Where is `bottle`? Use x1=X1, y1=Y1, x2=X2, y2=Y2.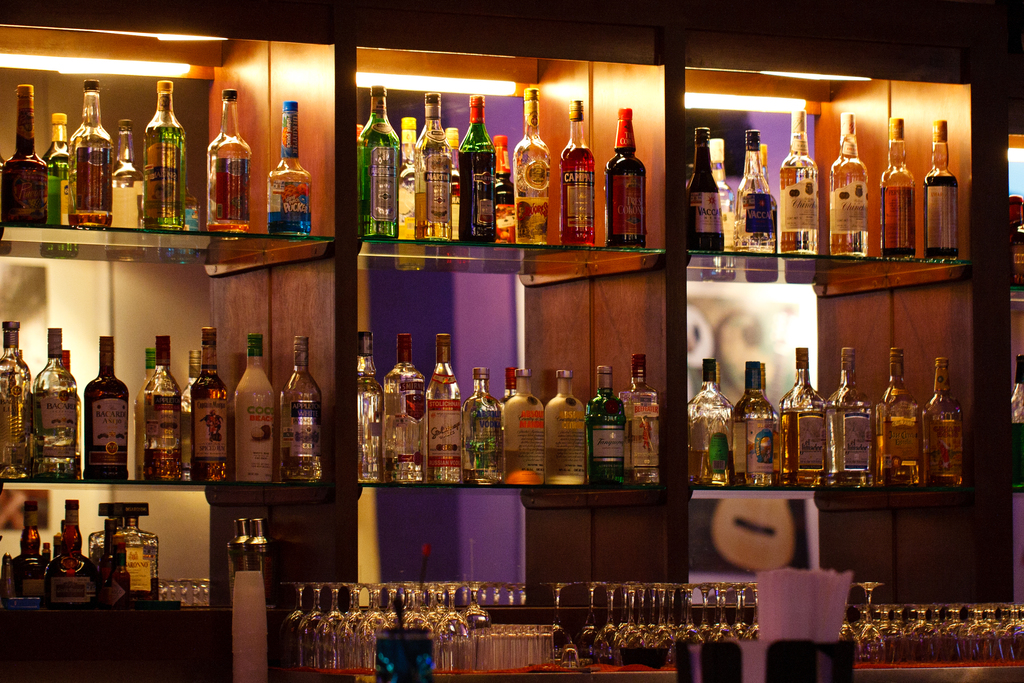
x1=456, y1=95, x2=496, y2=246.
